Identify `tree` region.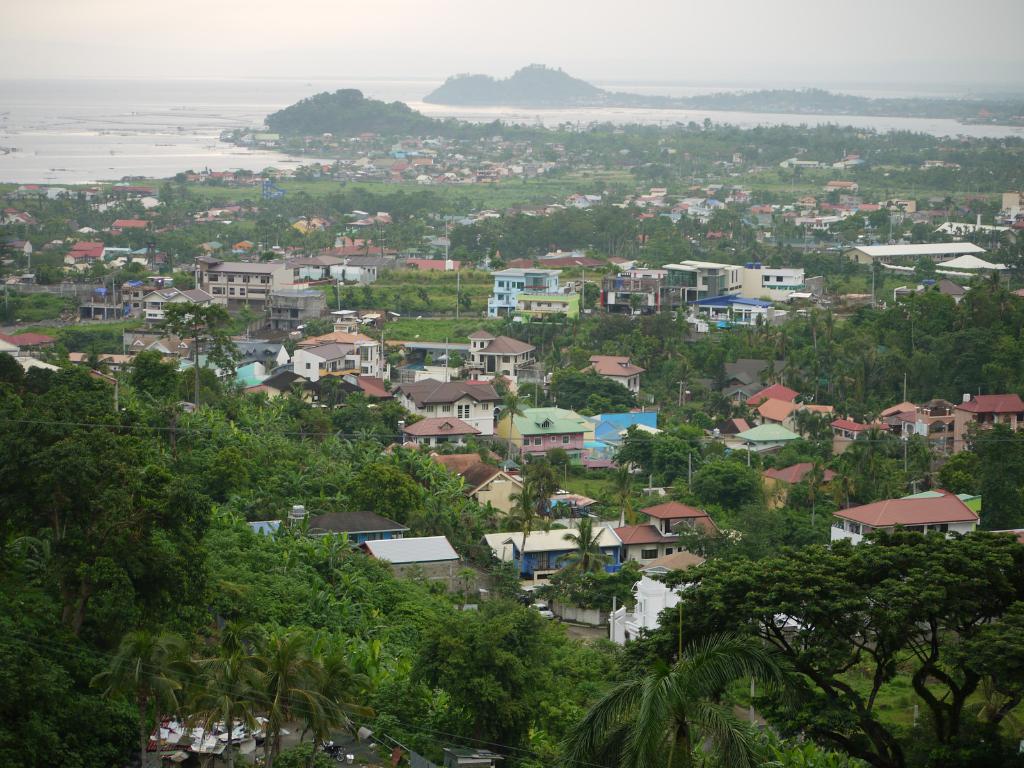
Region: <bbox>614, 422, 643, 477</bbox>.
